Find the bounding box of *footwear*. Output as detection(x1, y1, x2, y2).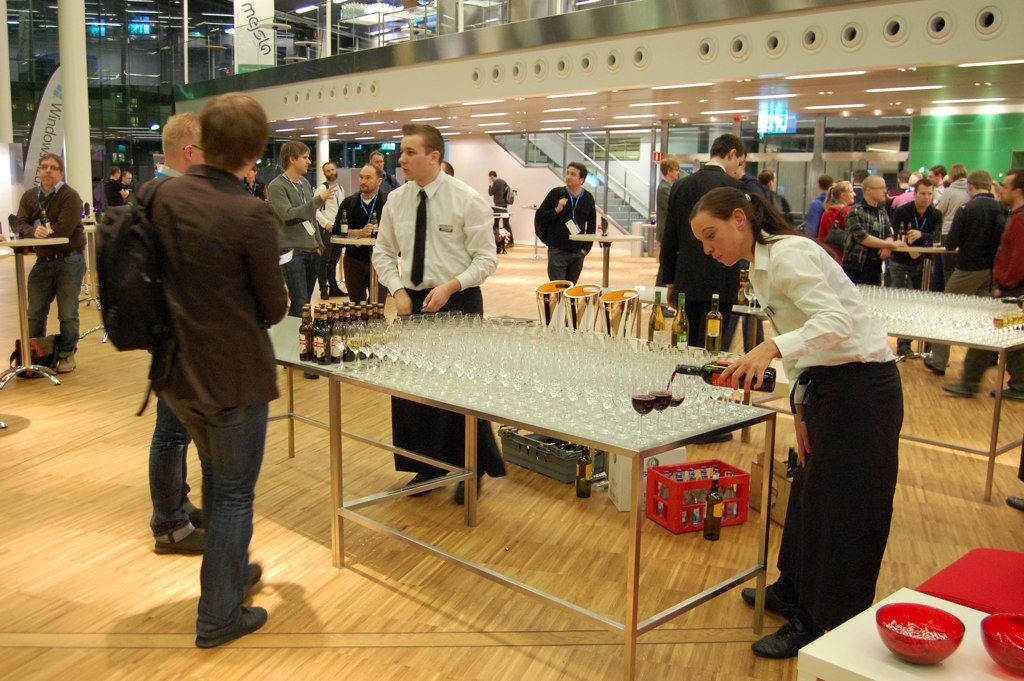
detection(1007, 499, 1023, 512).
